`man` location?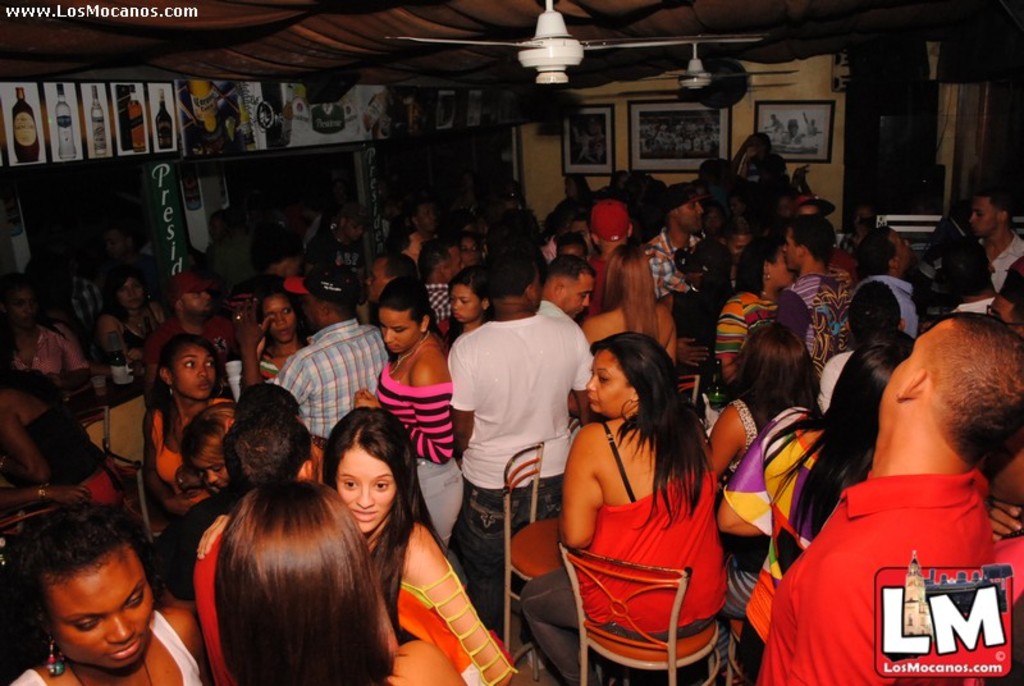
pyautogui.locateOnScreen(449, 247, 594, 634)
